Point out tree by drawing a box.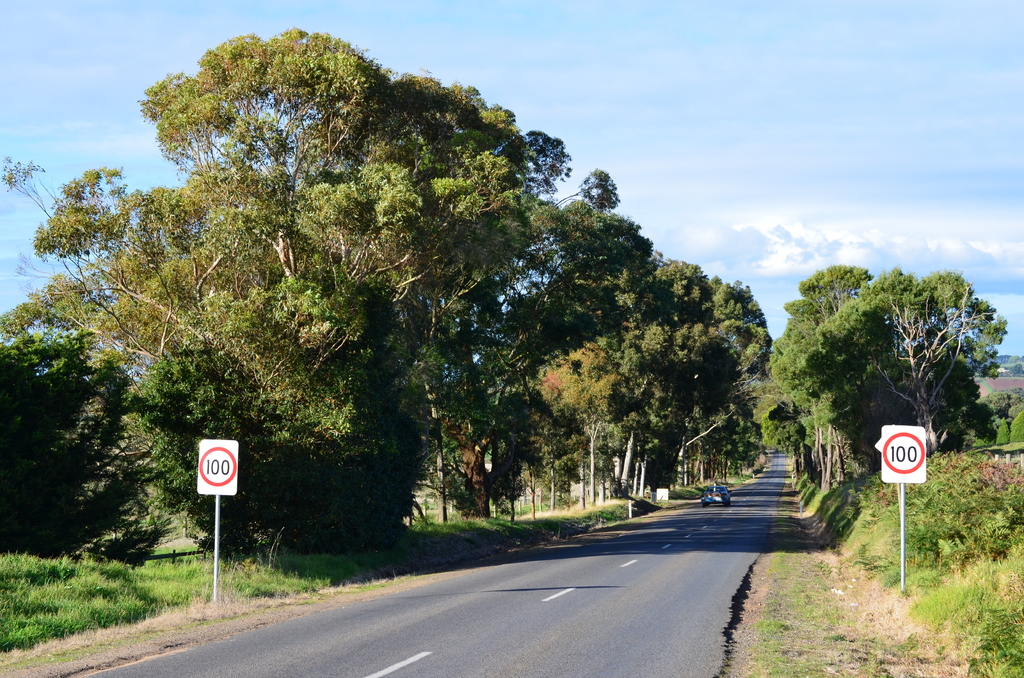
[0,328,170,569].
